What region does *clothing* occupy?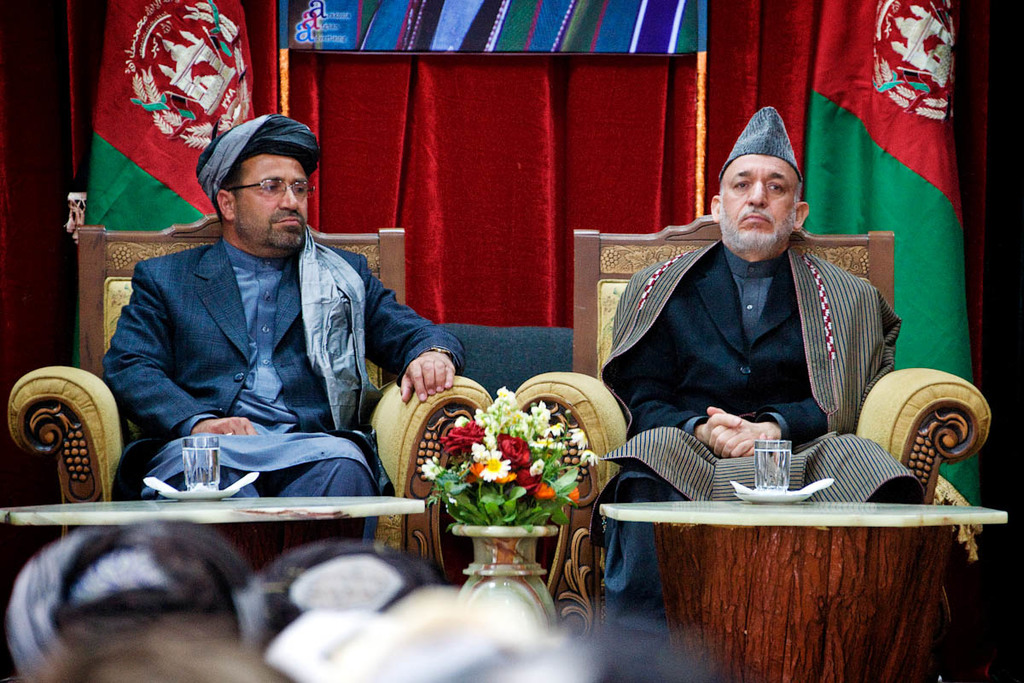
bbox(98, 175, 451, 500).
